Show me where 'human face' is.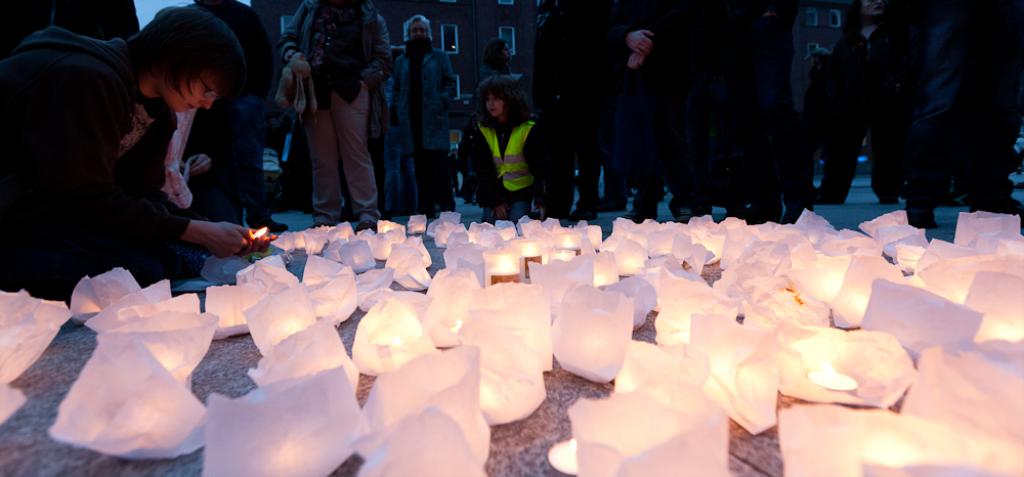
'human face' is at <region>161, 69, 223, 111</region>.
